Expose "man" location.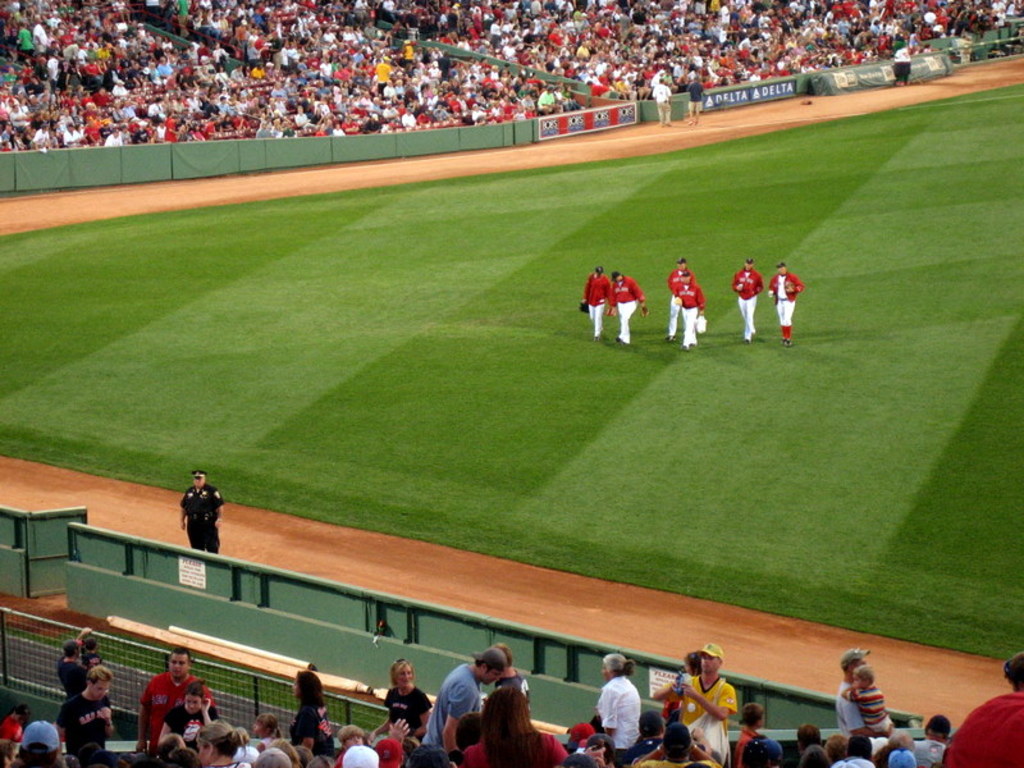
Exposed at bbox=(136, 650, 216, 755).
